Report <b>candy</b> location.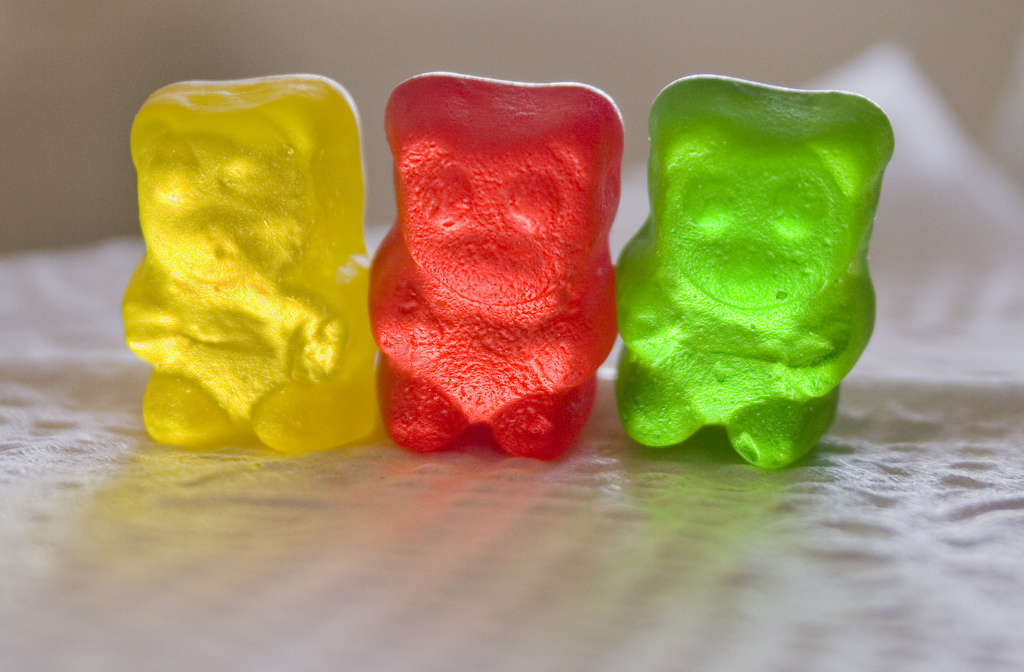
Report: l=124, t=71, r=377, b=458.
